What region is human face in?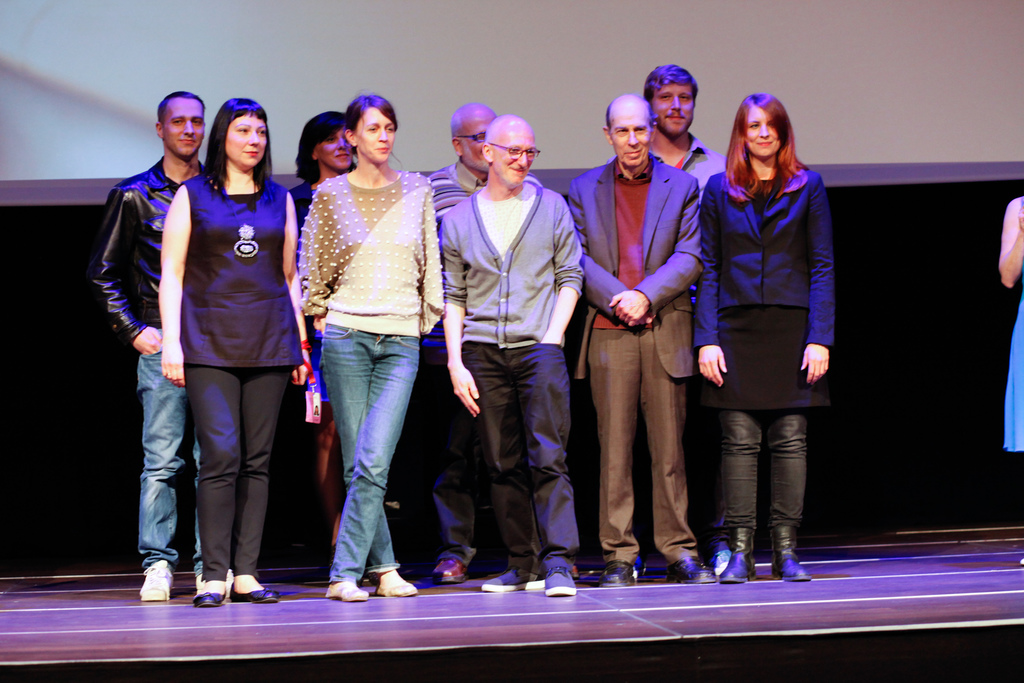
[609,104,649,165].
